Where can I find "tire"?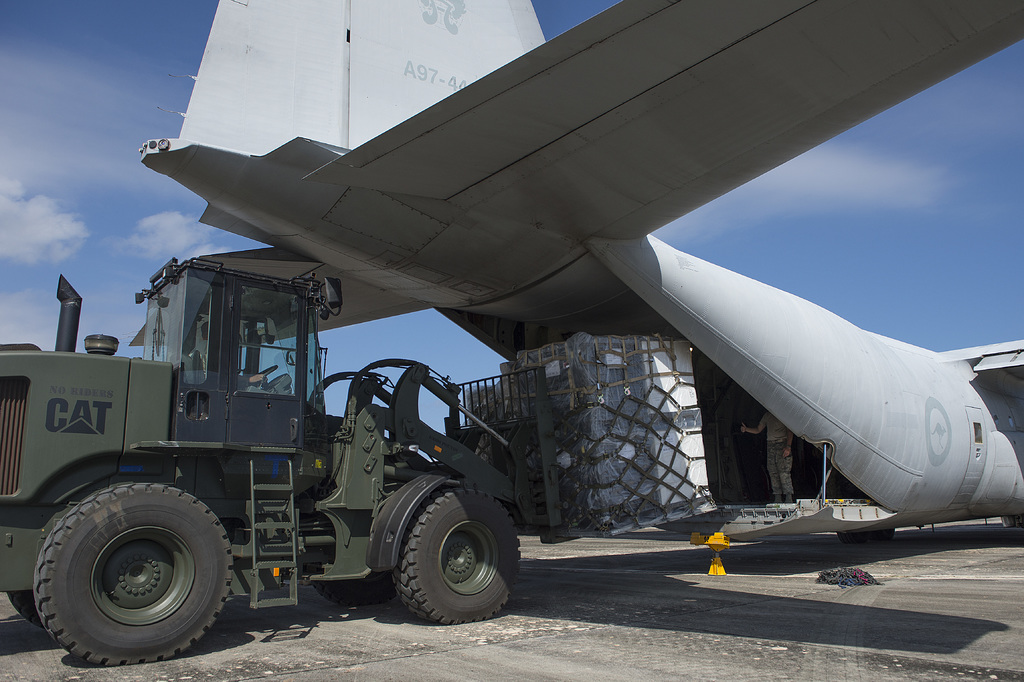
You can find it at BBox(8, 589, 40, 624).
